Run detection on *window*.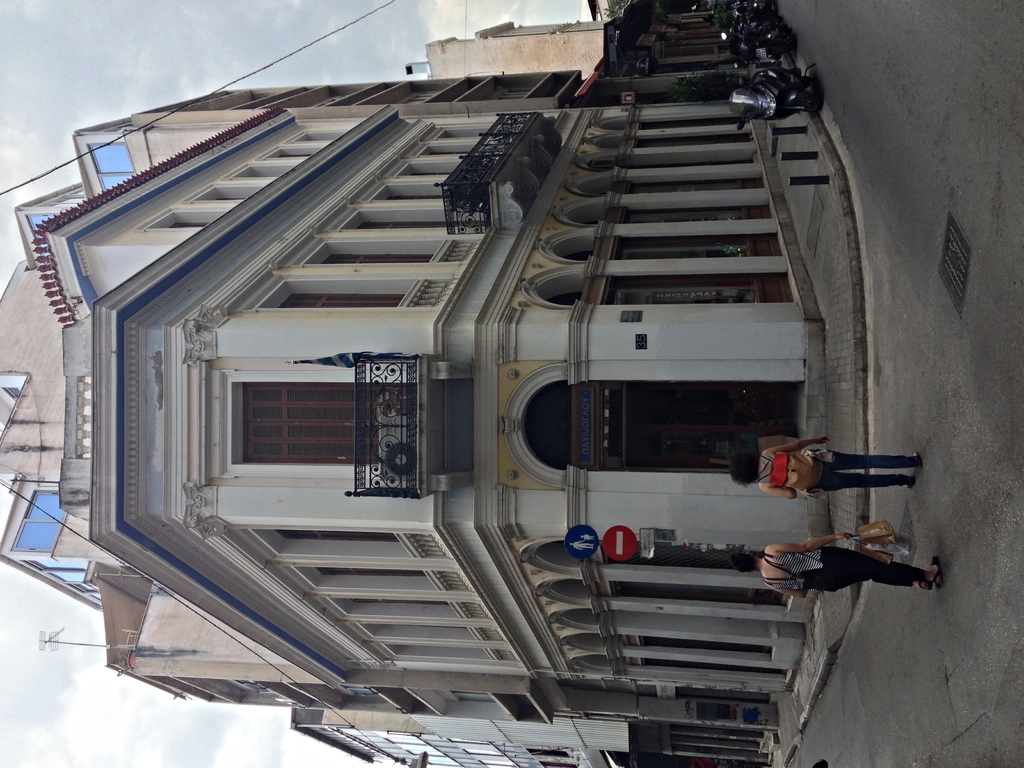
Result: x1=286 y1=238 x2=445 y2=268.
